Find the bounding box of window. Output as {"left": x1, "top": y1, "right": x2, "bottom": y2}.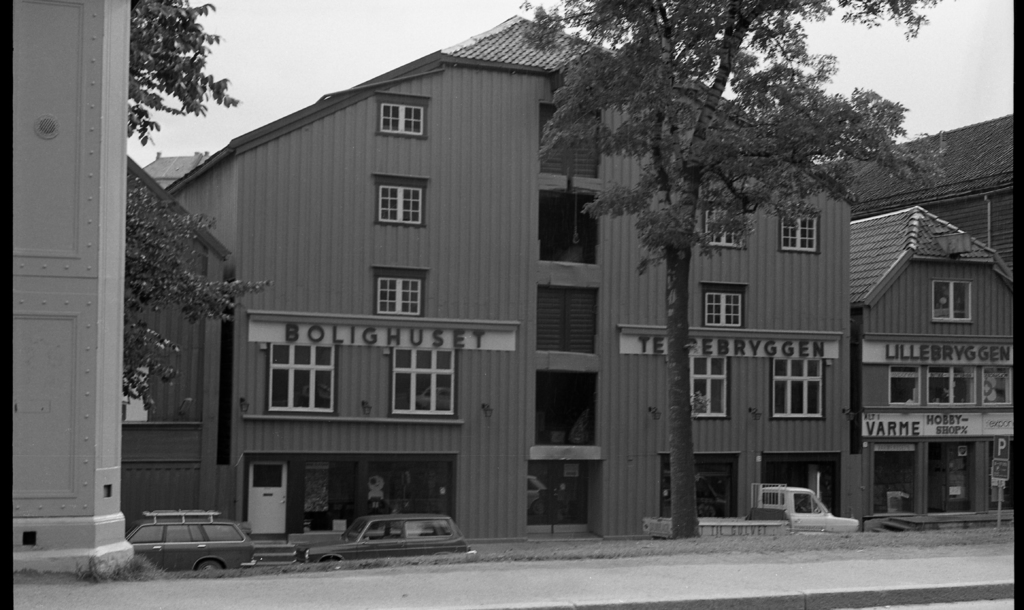
{"left": 700, "top": 277, "right": 753, "bottom": 330}.
